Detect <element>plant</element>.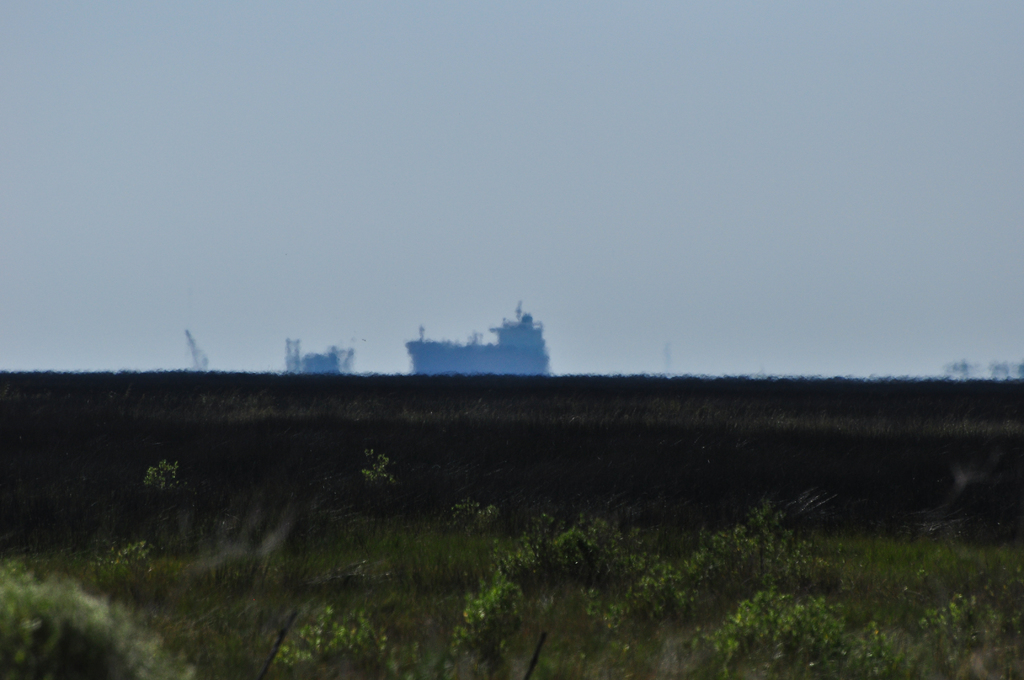
Detected at BBox(0, 544, 172, 679).
